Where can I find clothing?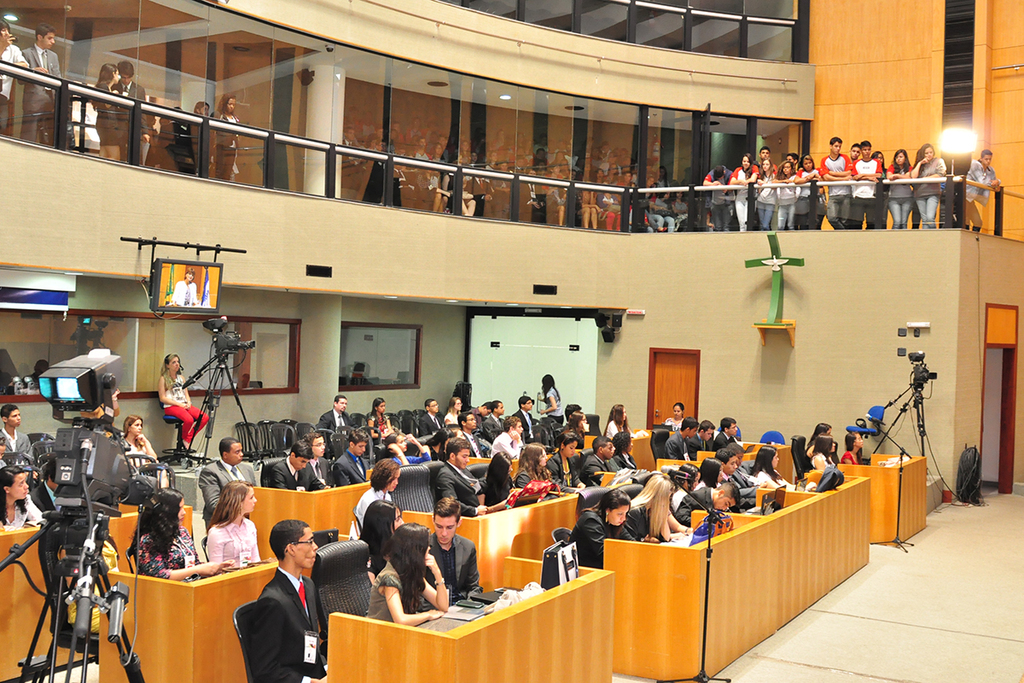
You can find it at {"x1": 334, "y1": 450, "x2": 370, "y2": 488}.
